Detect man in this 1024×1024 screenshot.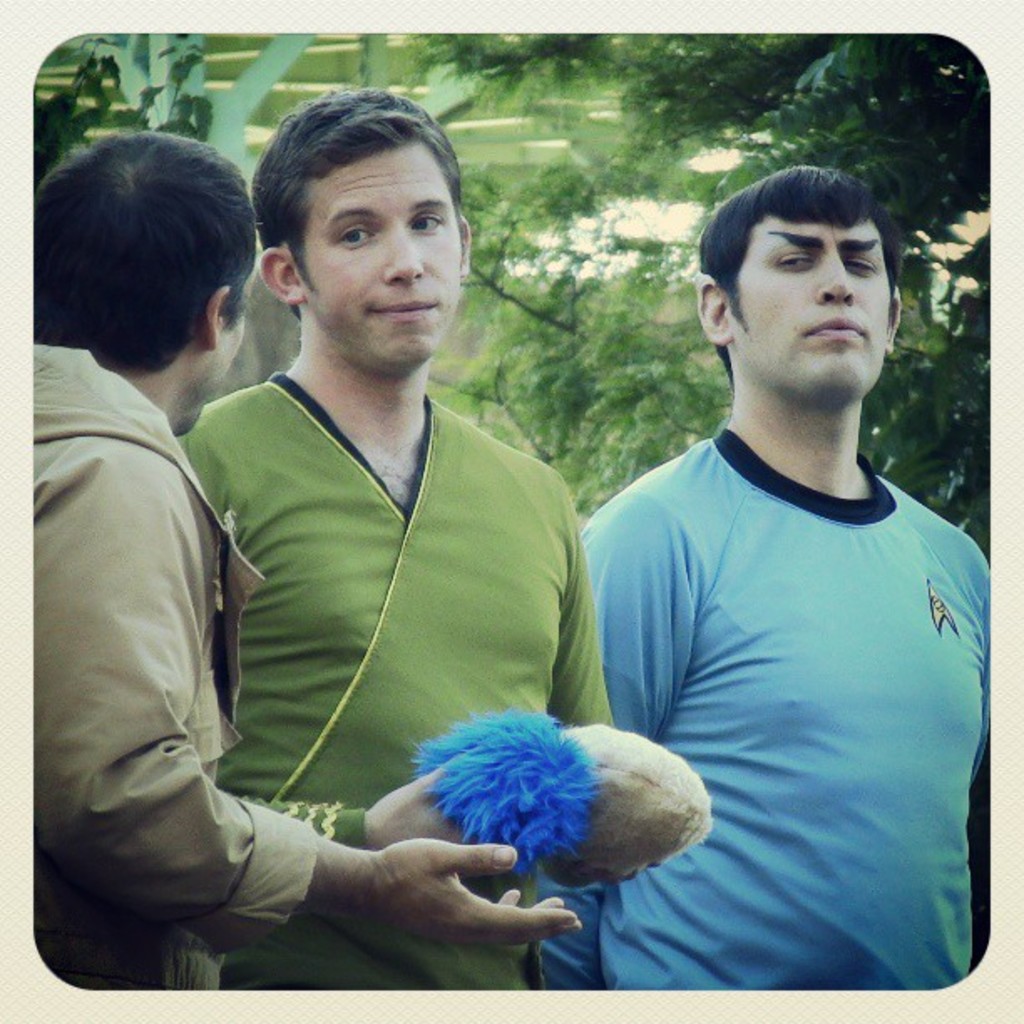
Detection: box=[176, 90, 612, 989].
